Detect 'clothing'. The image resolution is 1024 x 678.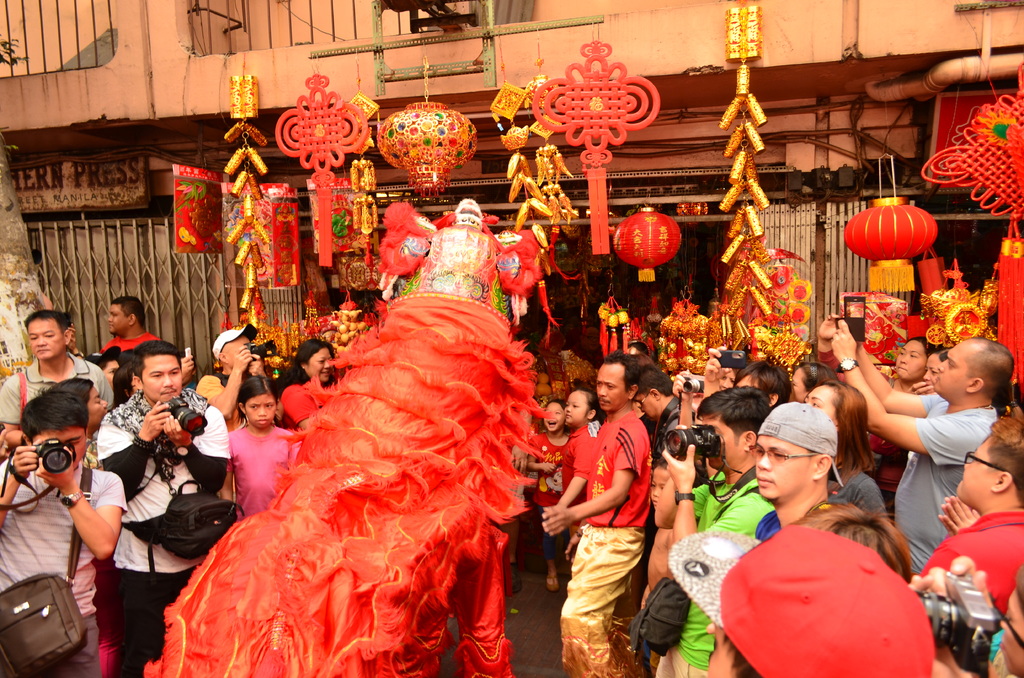
553/419/655/677.
